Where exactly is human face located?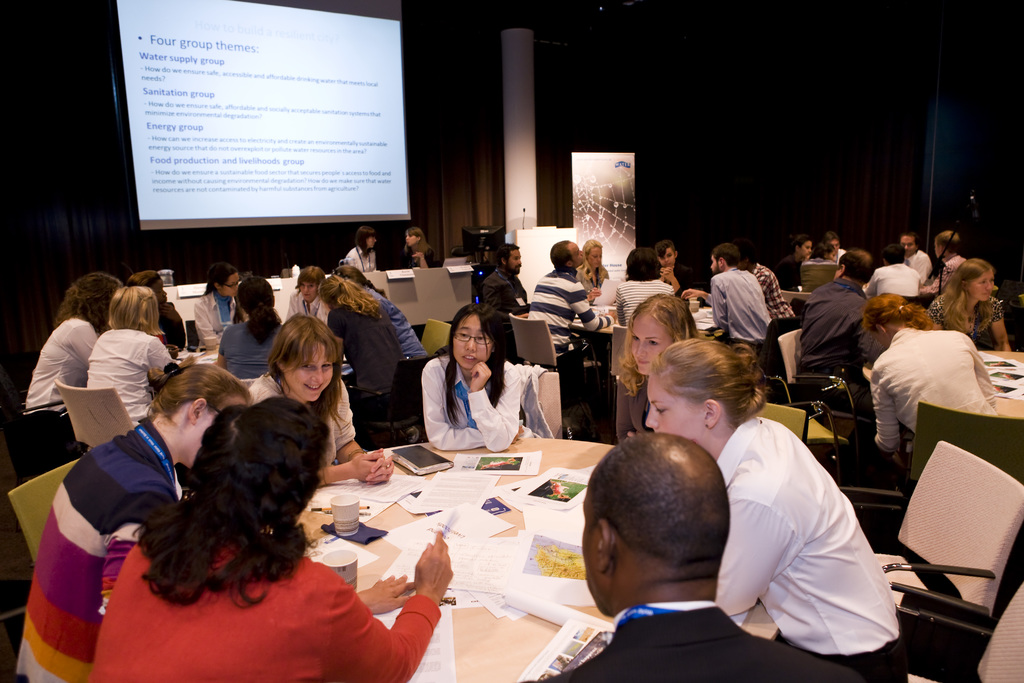
Its bounding box is [223, 277, 242, 298].
